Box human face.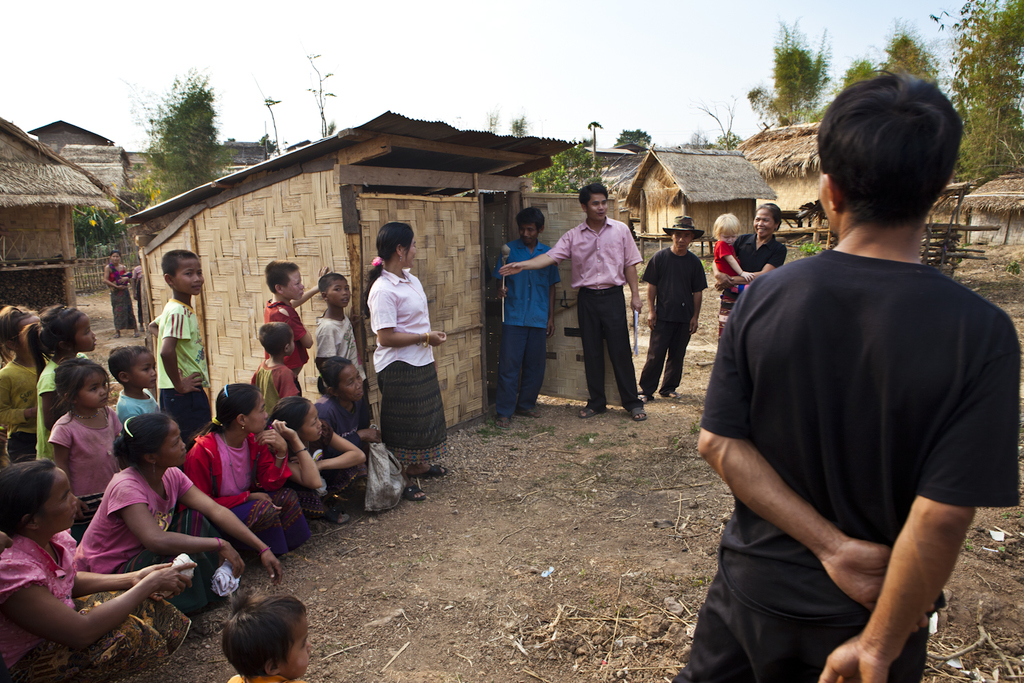
region(70, 310, 95, 347).
